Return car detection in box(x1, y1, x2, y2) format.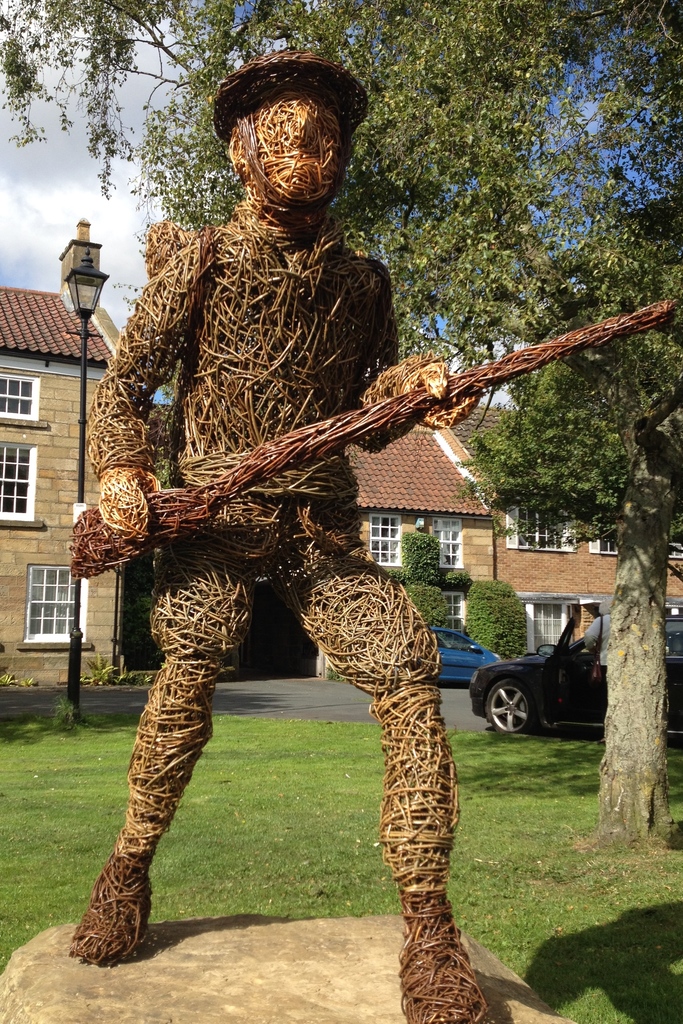
box(468, 618, 682, 730).
